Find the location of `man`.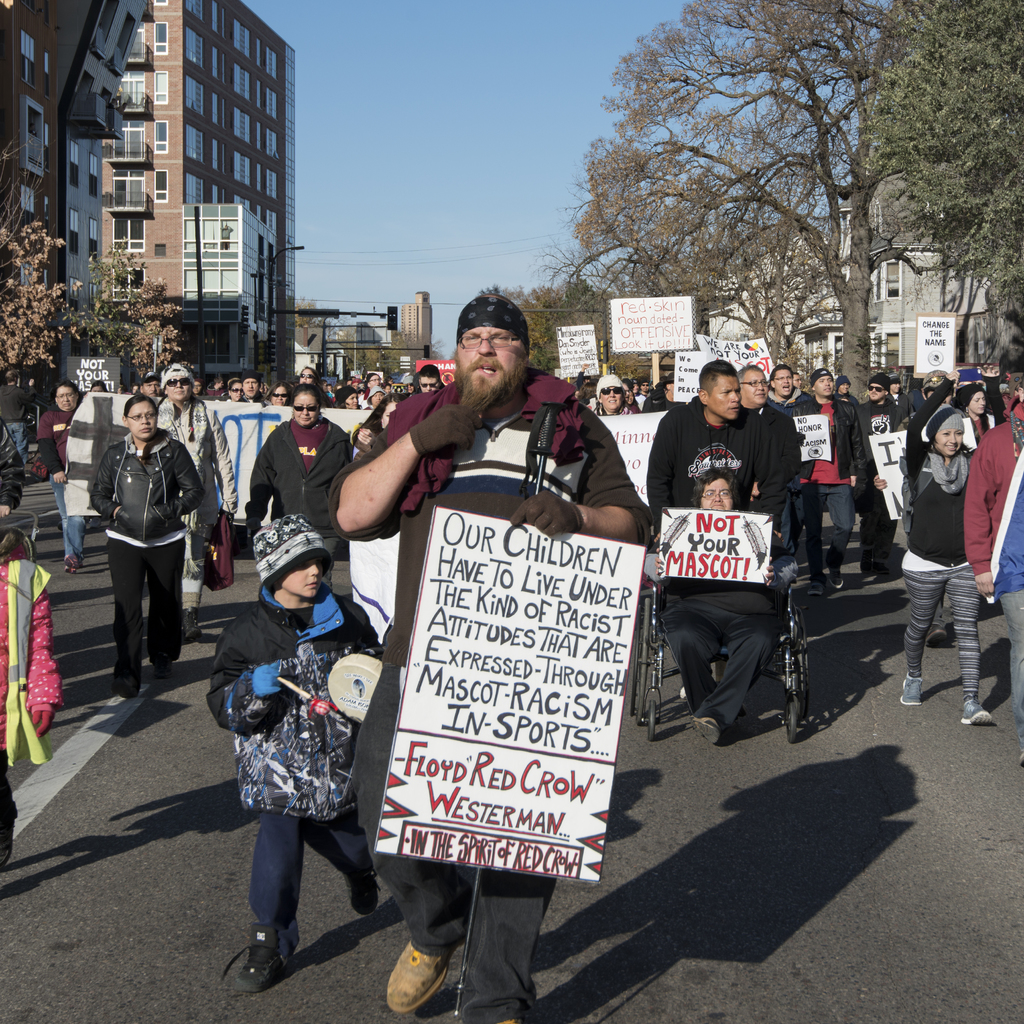
Location: 590 372 634 414.
